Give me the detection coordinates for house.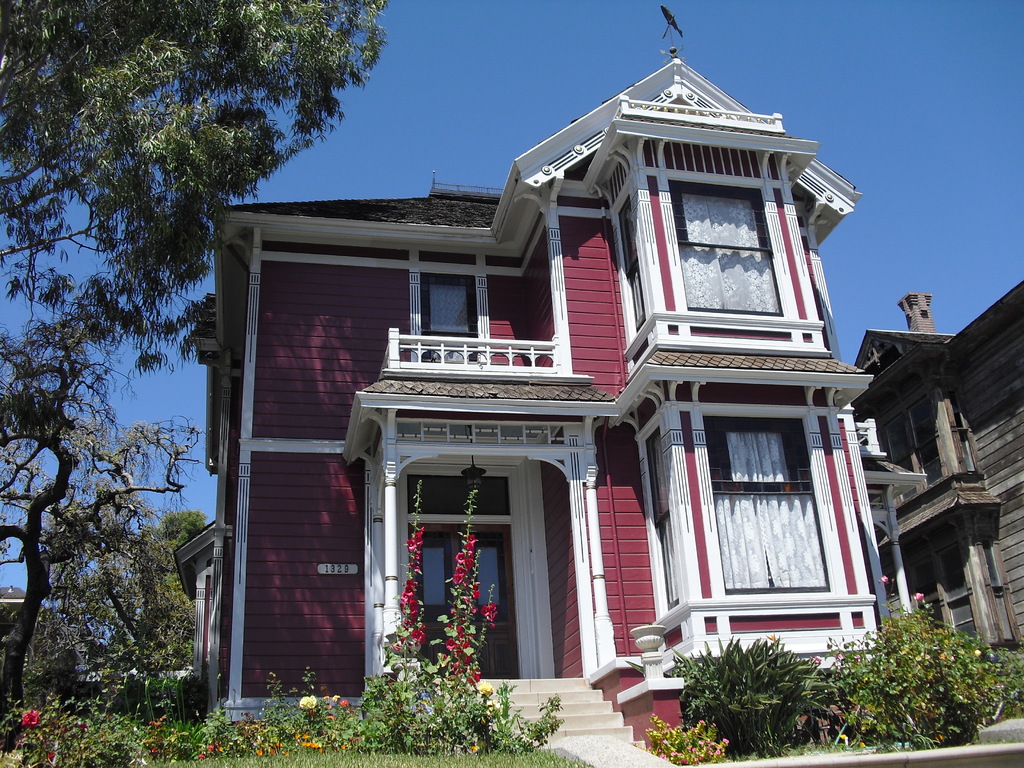
<box>856,276,1023,662</box>.
